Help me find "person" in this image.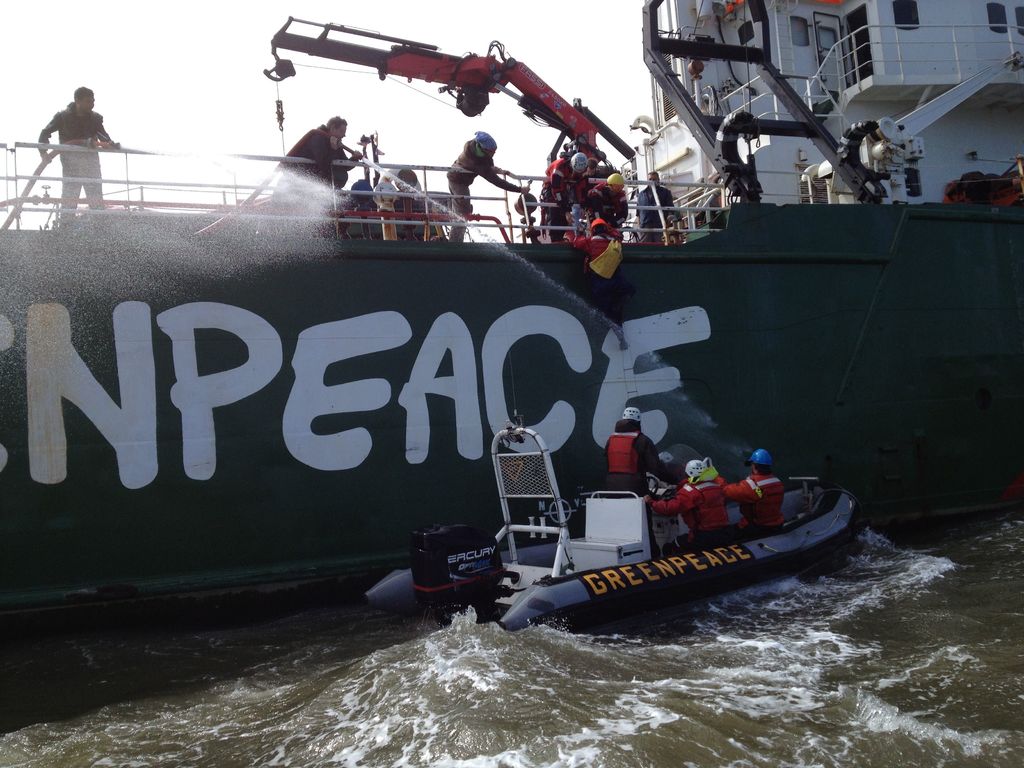
Found it: crop(720, 451, 785, 538).
